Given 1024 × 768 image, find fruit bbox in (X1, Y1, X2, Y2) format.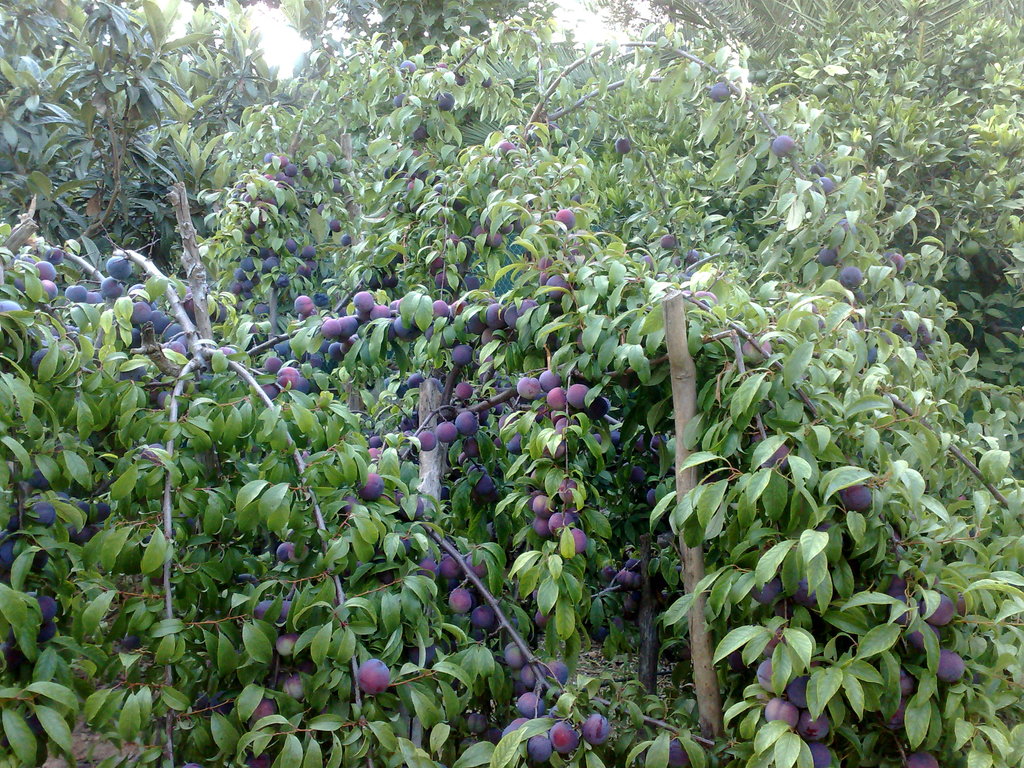
(762, 443, 799, 474).
